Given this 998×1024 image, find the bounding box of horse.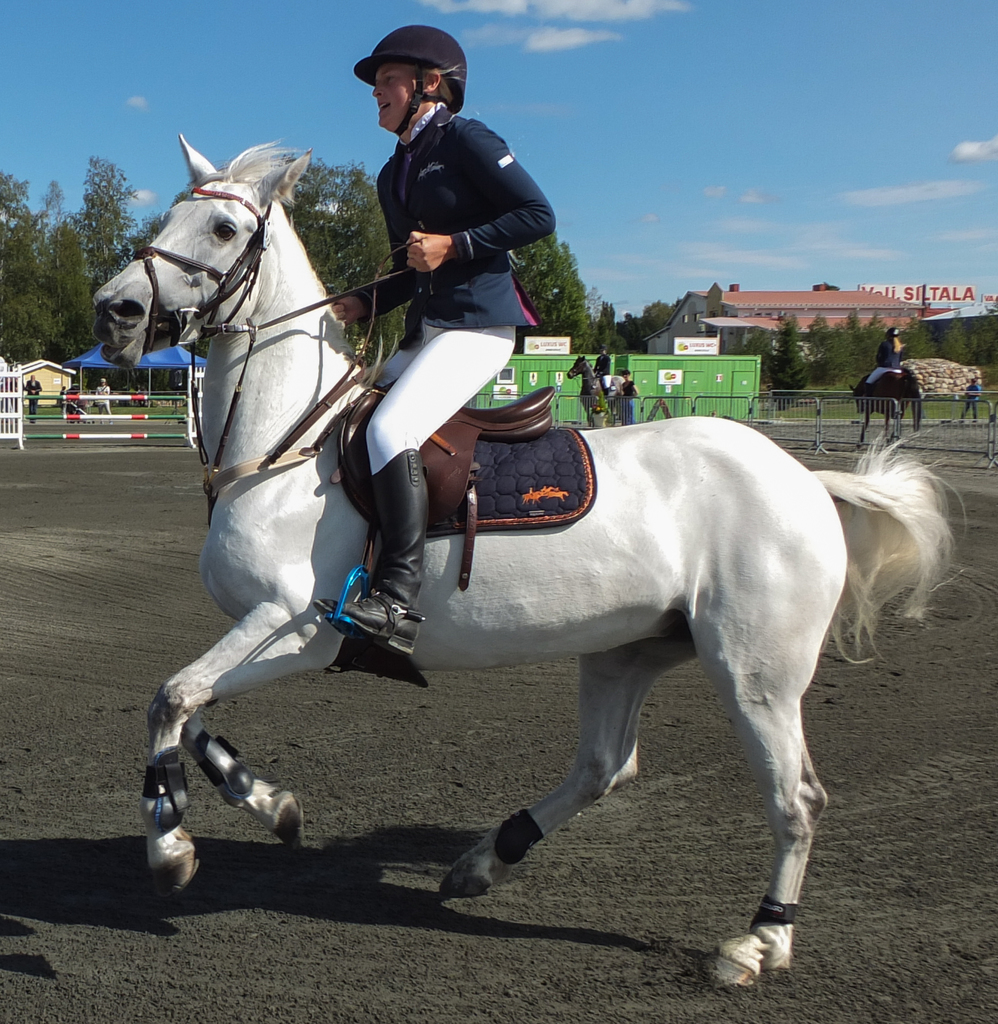
left=92, top=134, right=958, bottom=986.
